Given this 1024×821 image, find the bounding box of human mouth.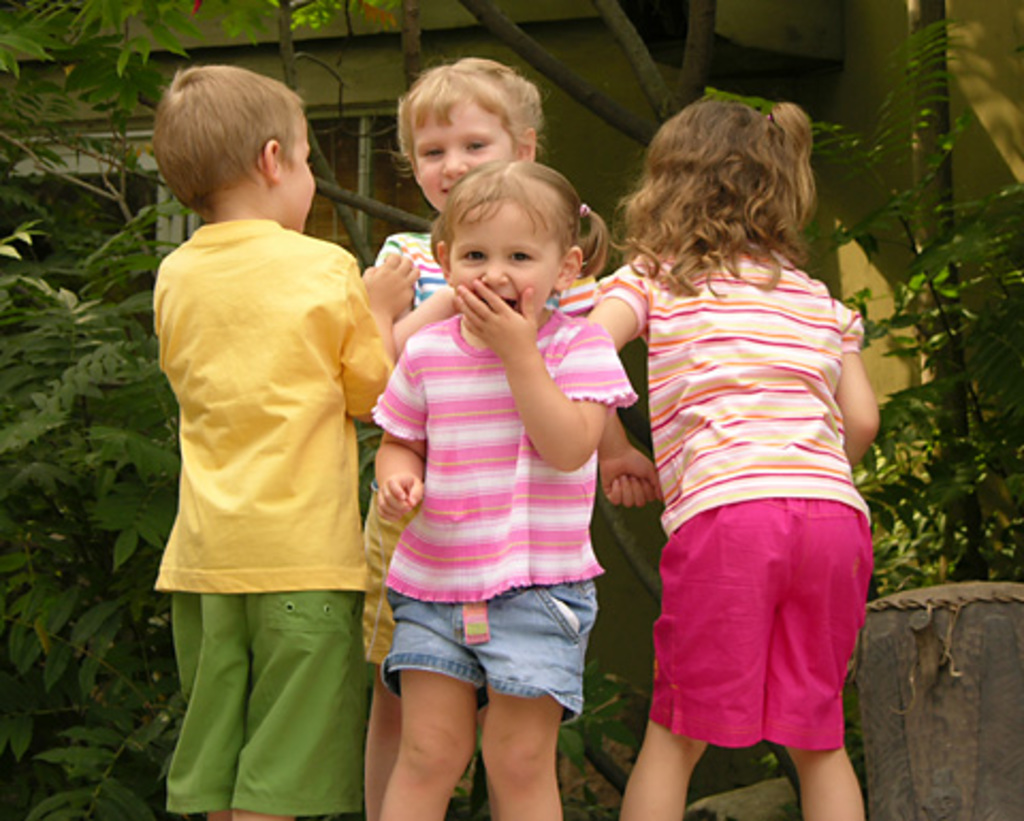
l=437, t=190, r=452, b=196.
